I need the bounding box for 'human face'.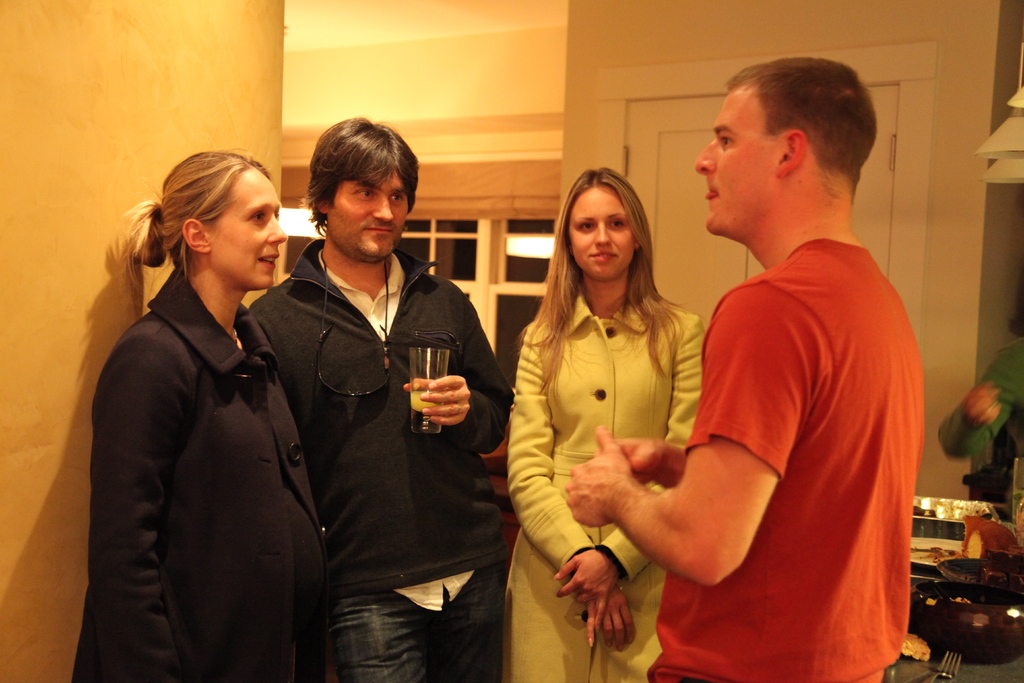
Here it is: bbox(328, 173, 406, 258).
